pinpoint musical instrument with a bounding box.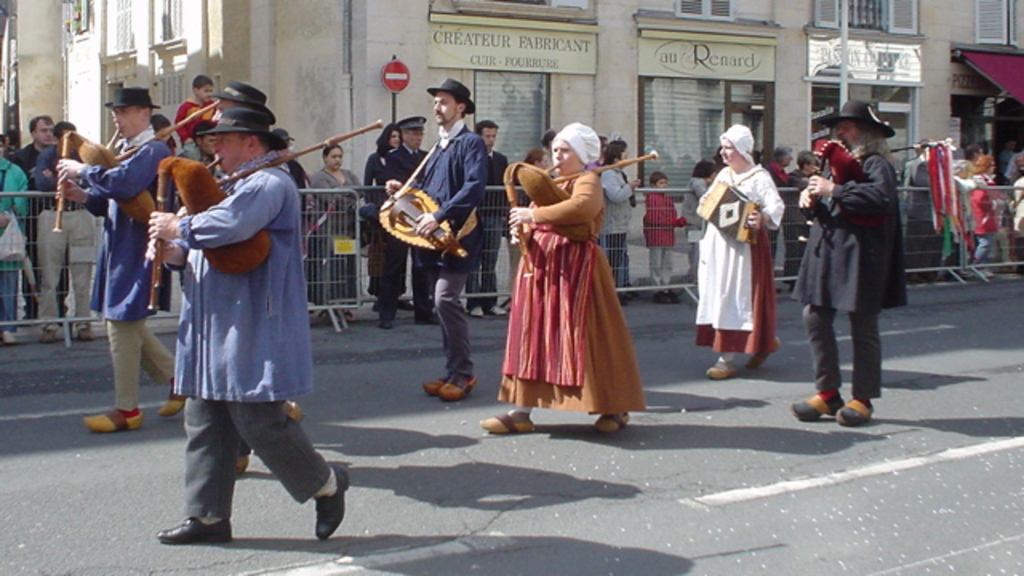
147/117/390/274.
